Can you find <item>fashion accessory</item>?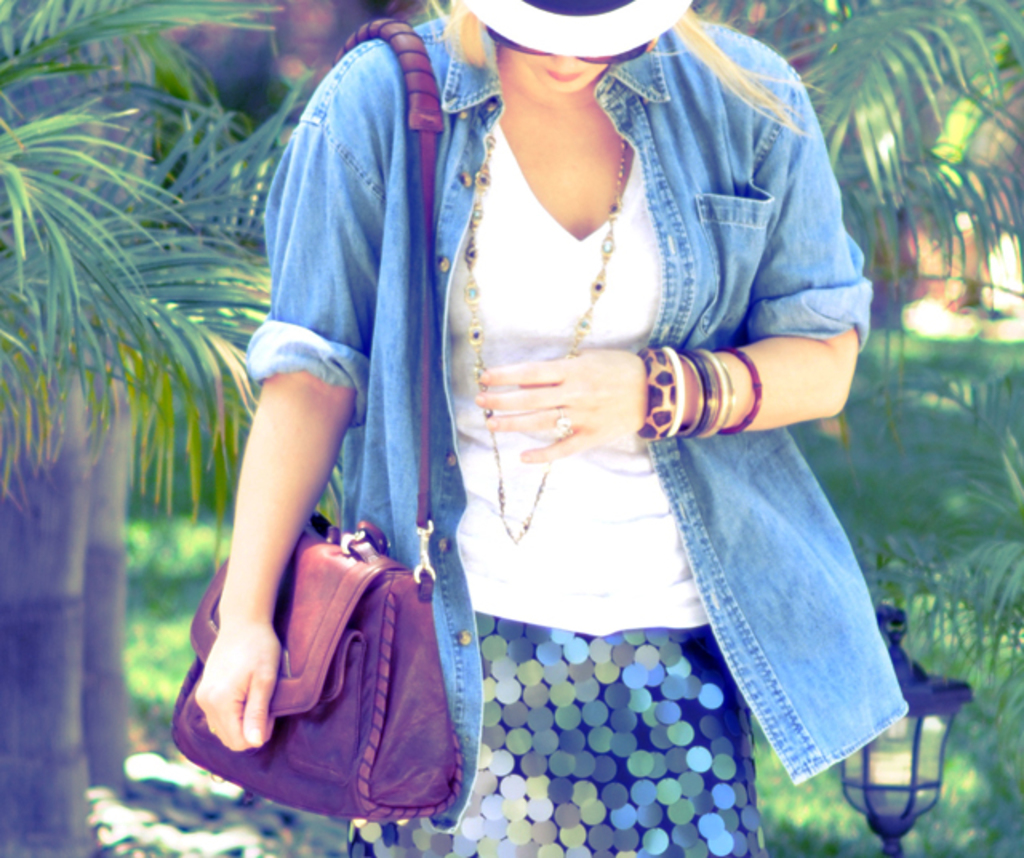
Yes, bounding box: [490,26,650,62].
